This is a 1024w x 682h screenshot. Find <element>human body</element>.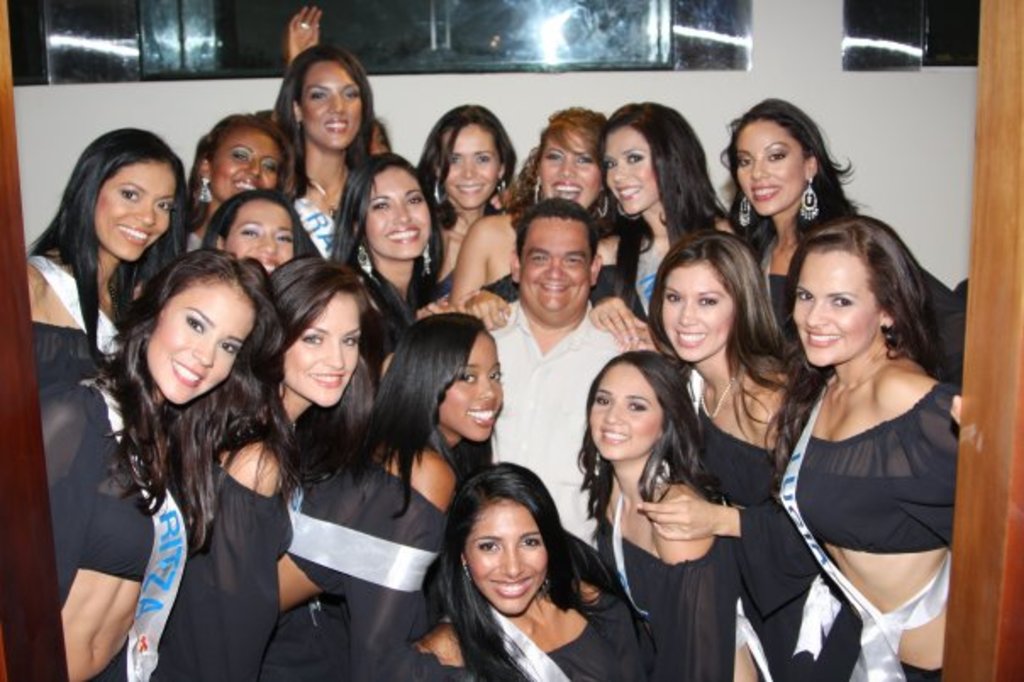
Bounding box: {"x1": 42, "y1": 231, "x2": 280, "y2": 680}.
